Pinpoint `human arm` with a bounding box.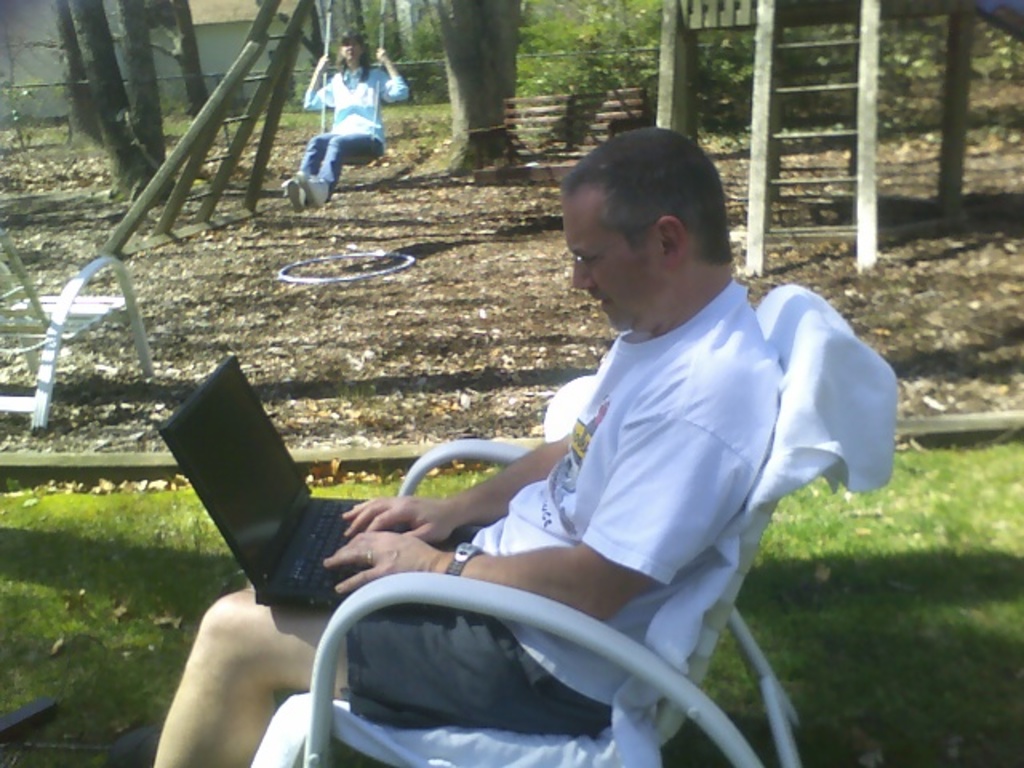
[381,48,406,106].
